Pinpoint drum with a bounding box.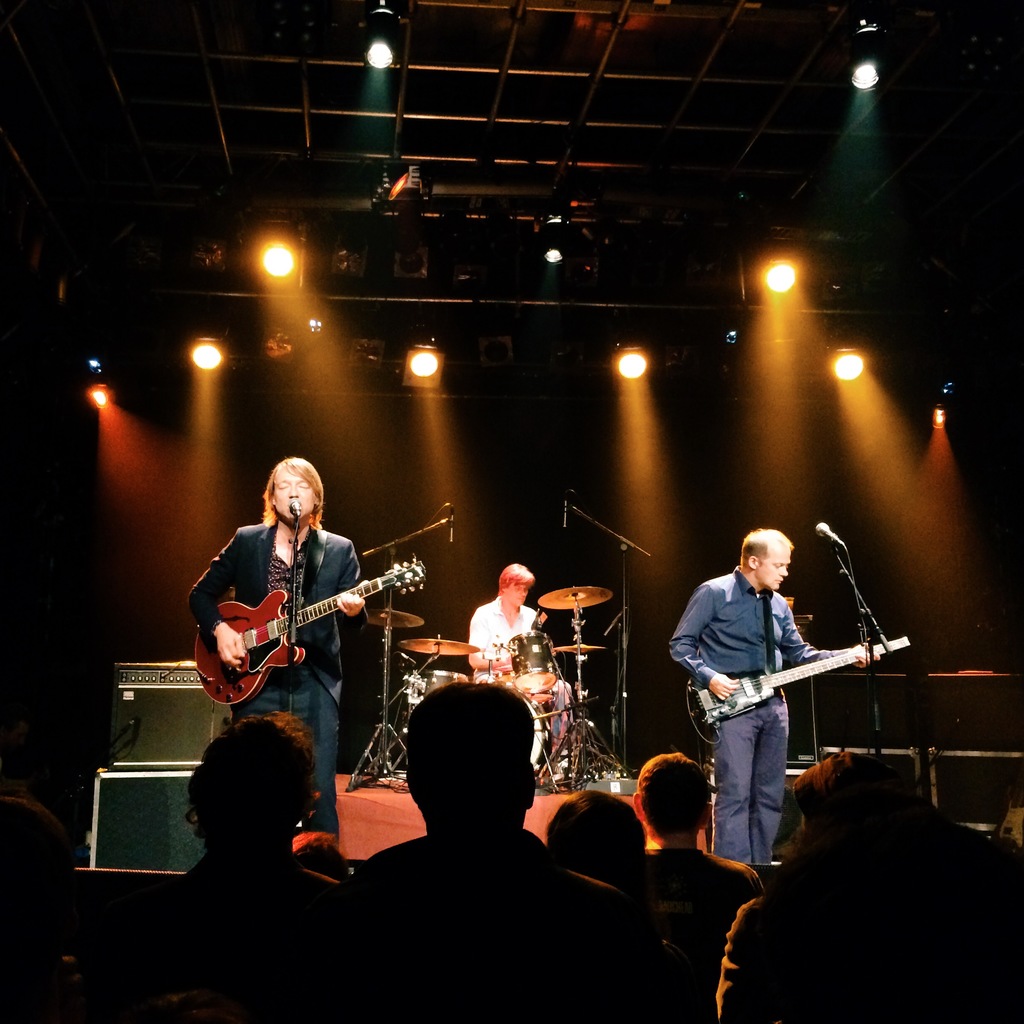
413 666 450 708.
